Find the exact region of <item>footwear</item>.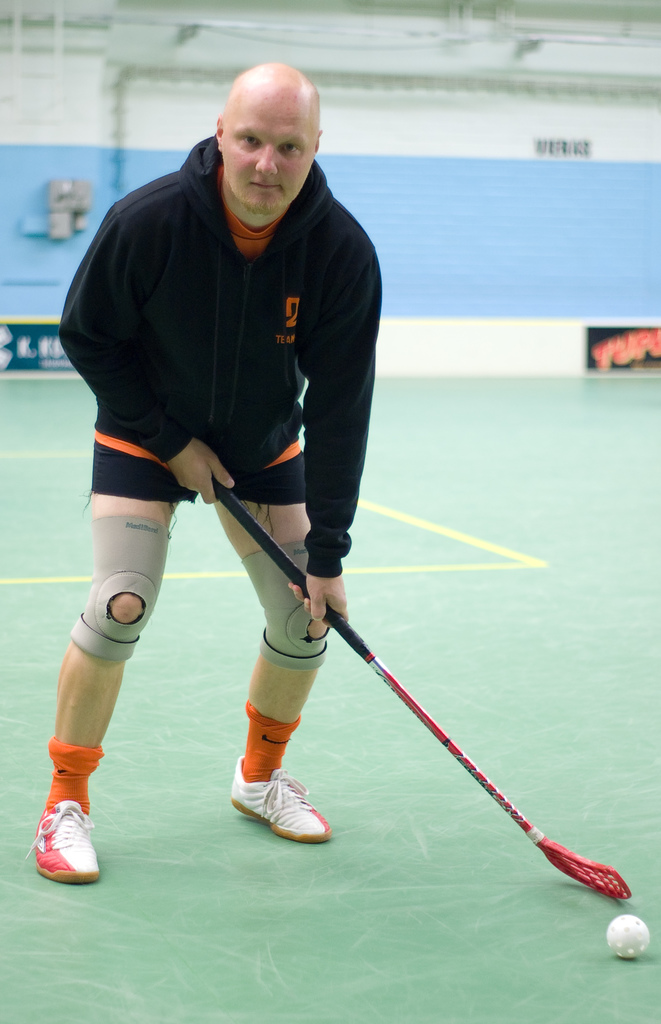
Exact region: x1=22, y1=799, x2=103, y2=890.
